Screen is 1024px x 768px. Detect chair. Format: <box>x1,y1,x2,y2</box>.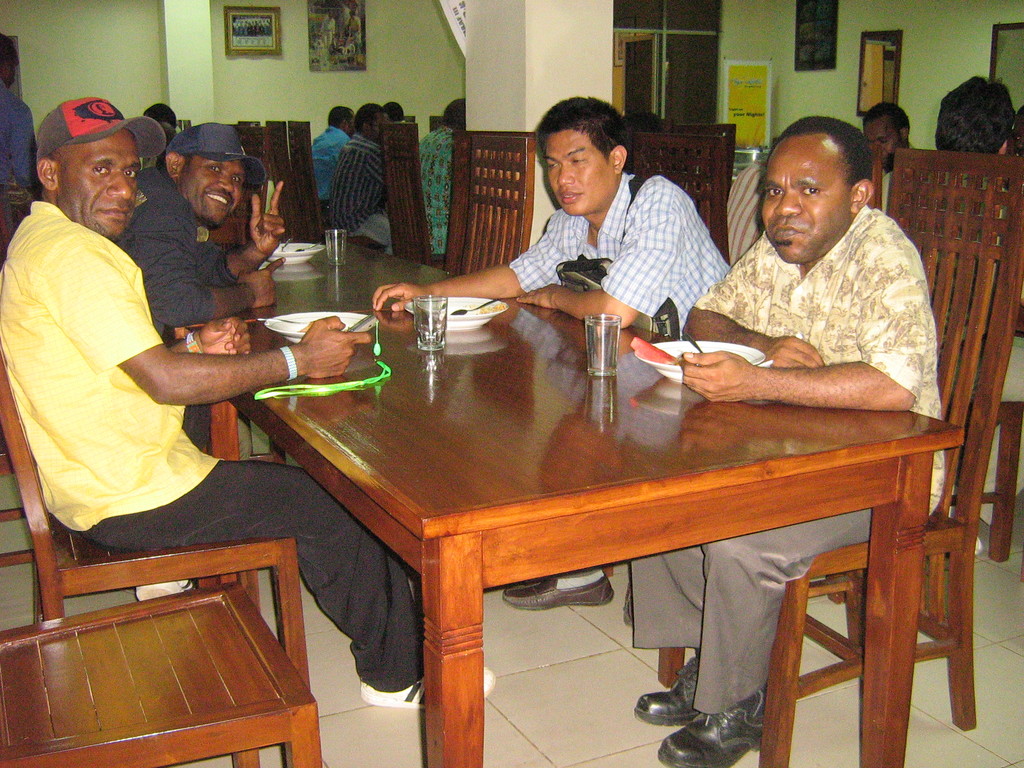
<box>404,114,415,123</box>.
